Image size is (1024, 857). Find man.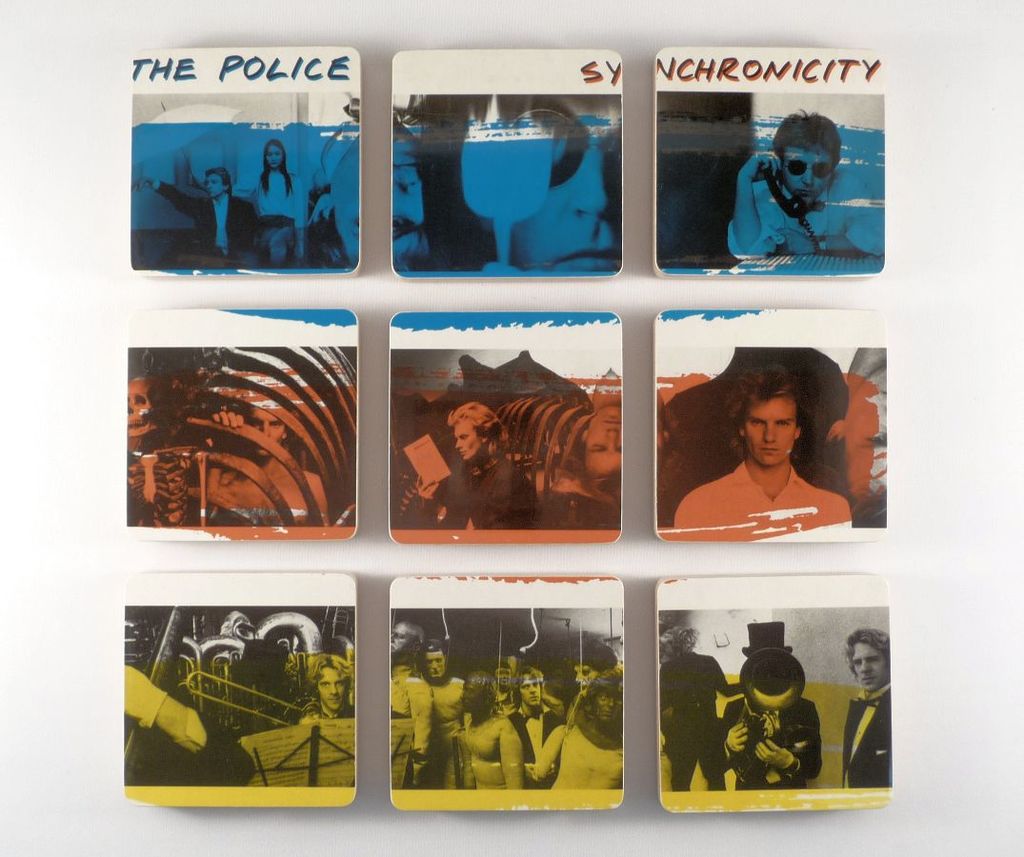
417/93/622/277.
